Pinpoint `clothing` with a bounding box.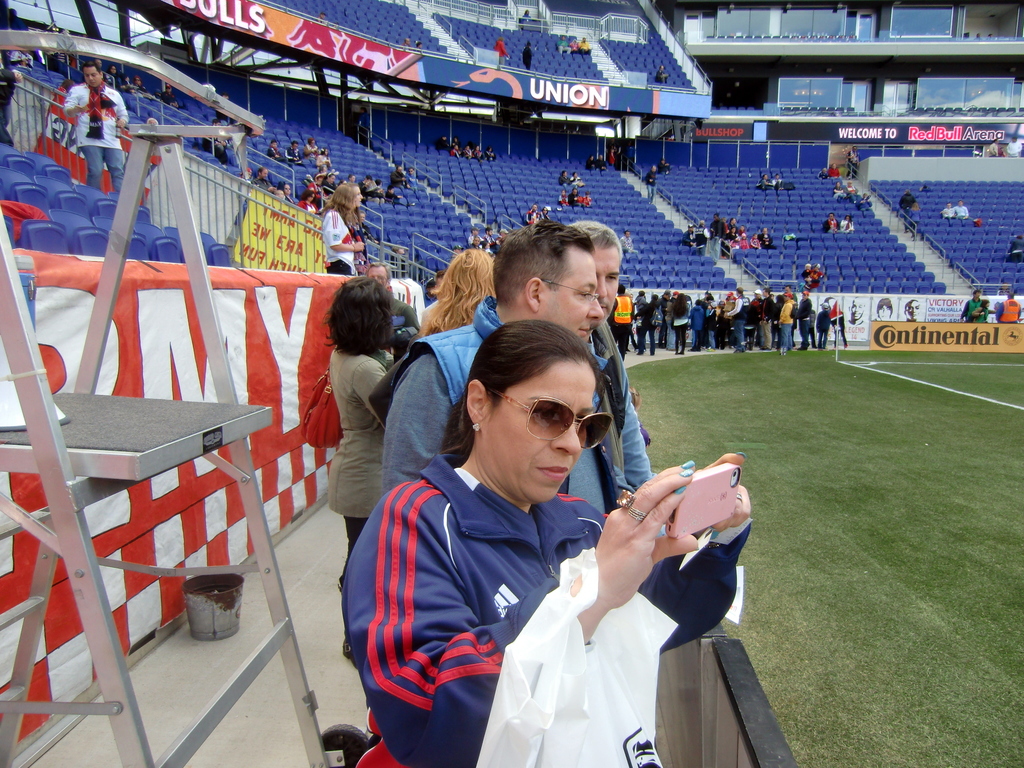
bbox(975, 302, 991, 322).
